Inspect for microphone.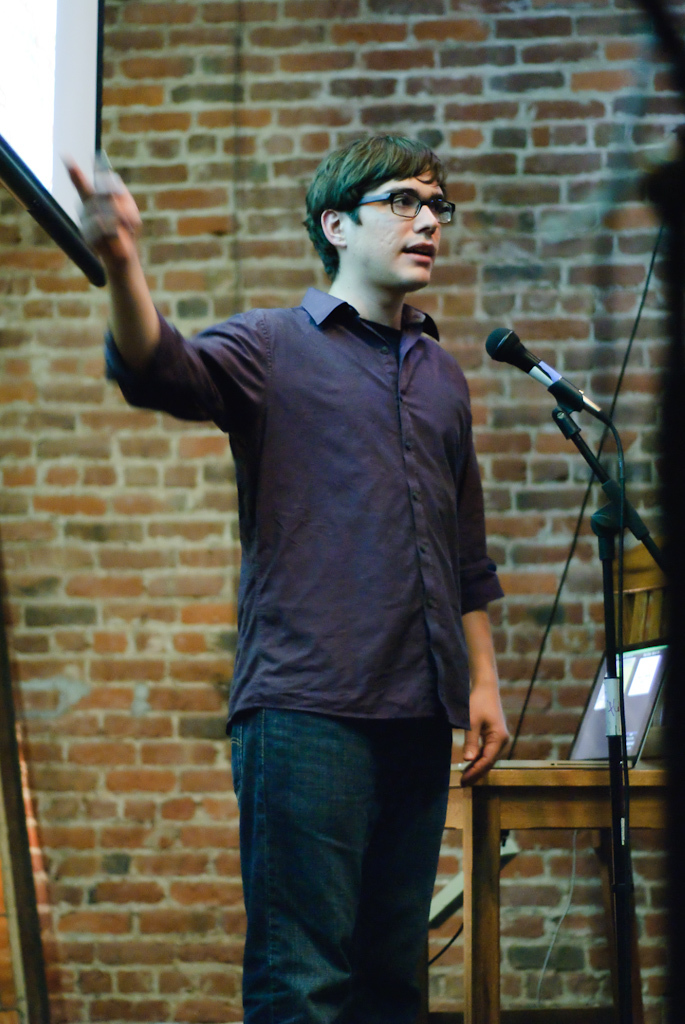
Inspection: 482 317 627 450.
